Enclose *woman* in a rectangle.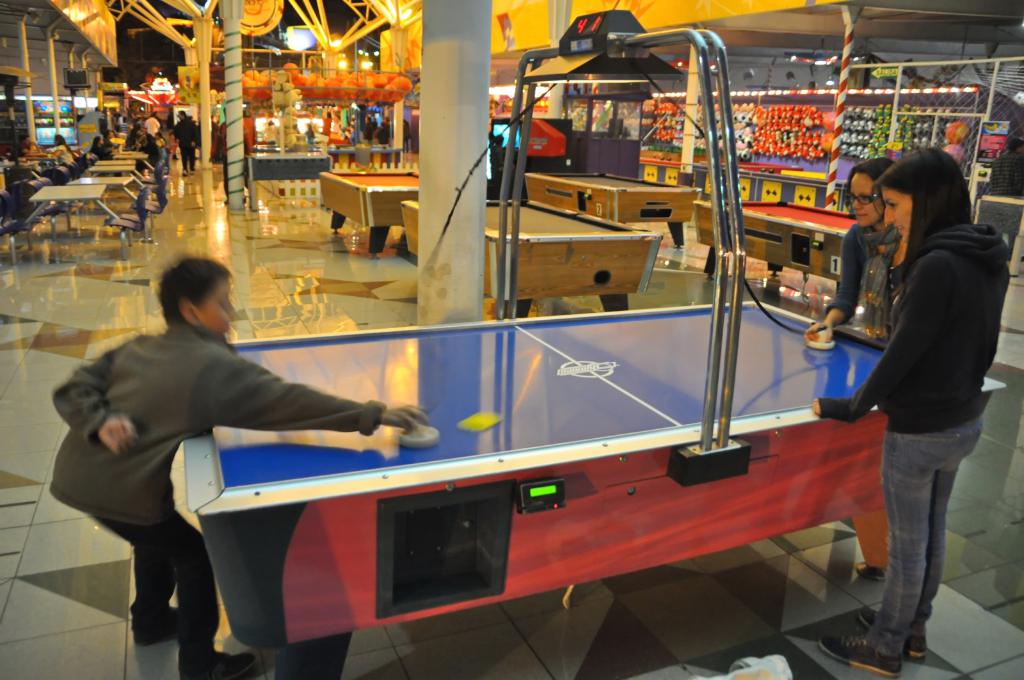
x1=803, y1=156, x2=906, y2=345.
